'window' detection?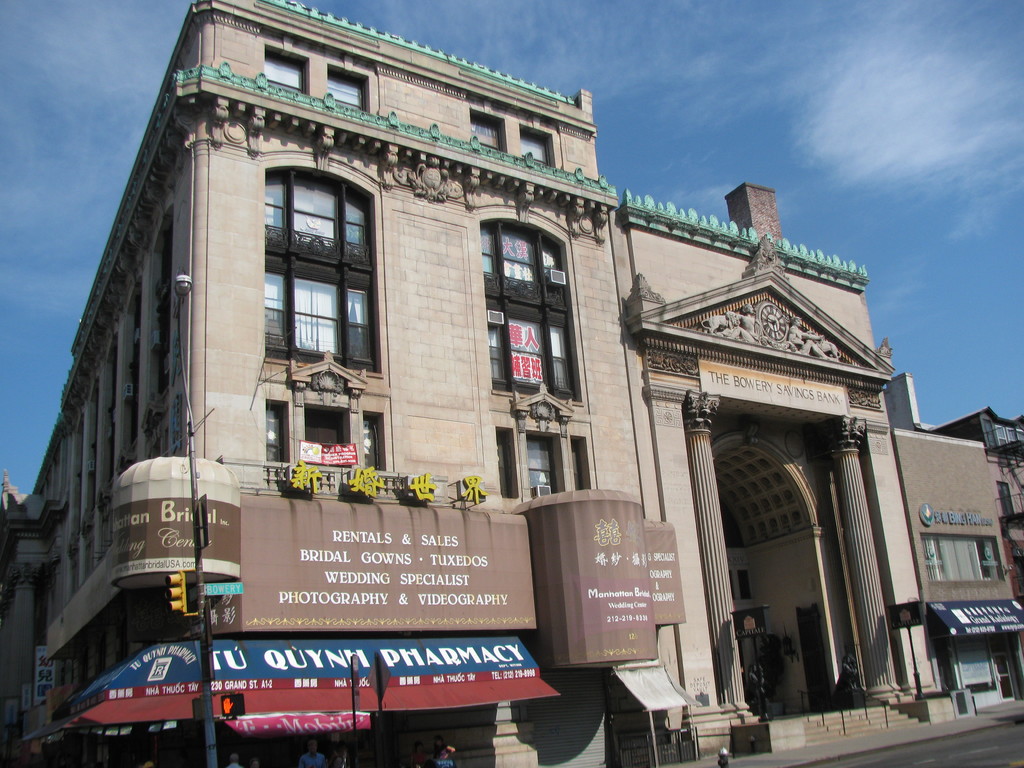
x1=303 y1=401 x2=354 y2=465
